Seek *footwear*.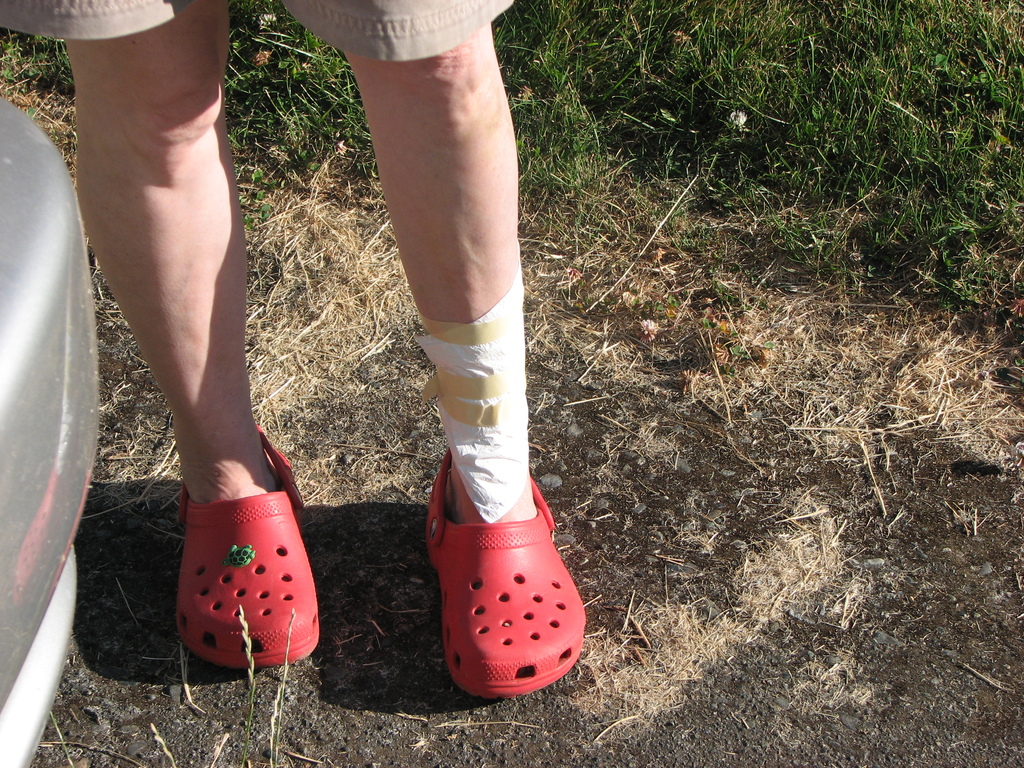
crop(177, 418, 321, 669).
